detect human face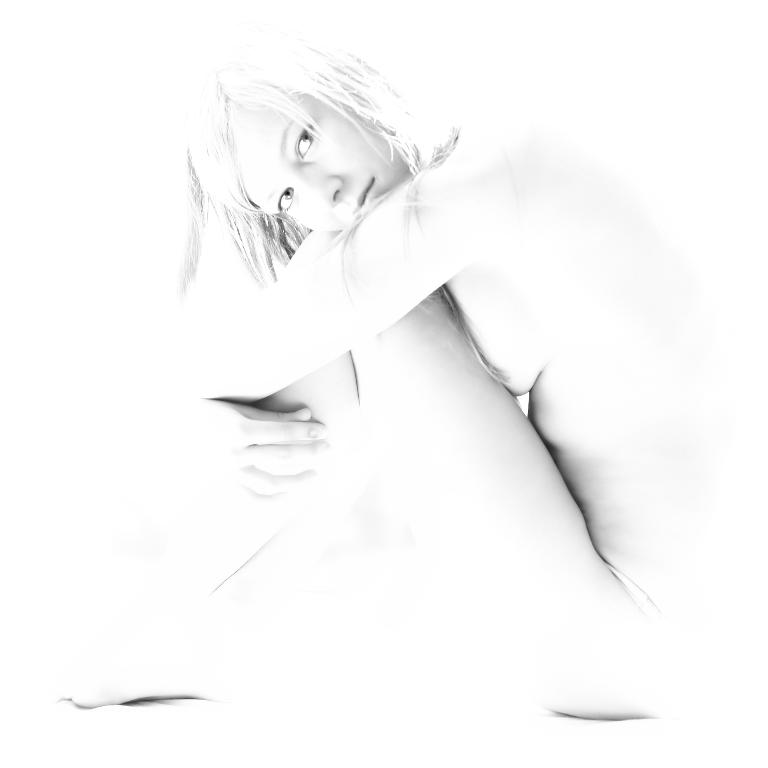
230/96/408/230
